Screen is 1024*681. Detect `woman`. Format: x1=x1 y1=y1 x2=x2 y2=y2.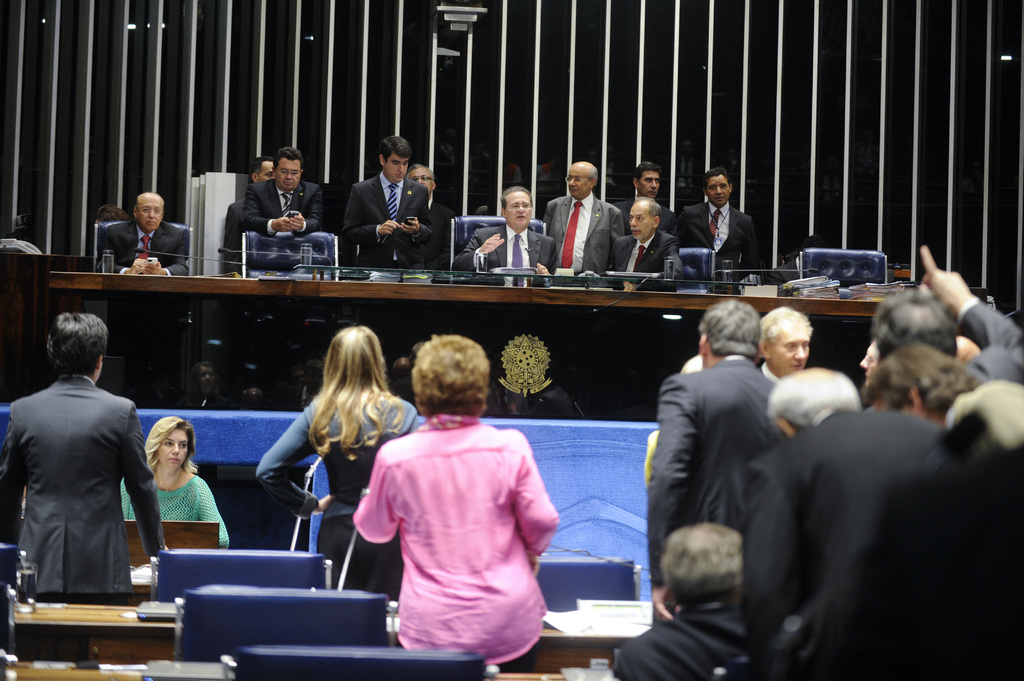
x1=255 y1=335 x2=398 y2=569.
